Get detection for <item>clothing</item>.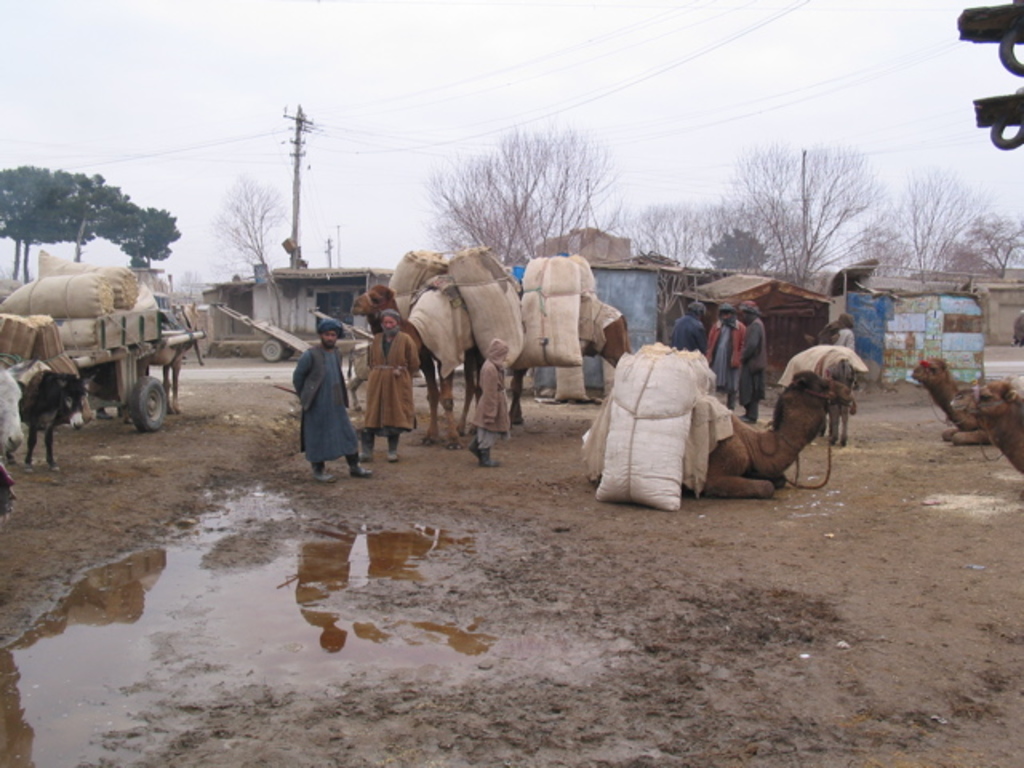
Detection: bbox=(738, 322, 765, 406).
